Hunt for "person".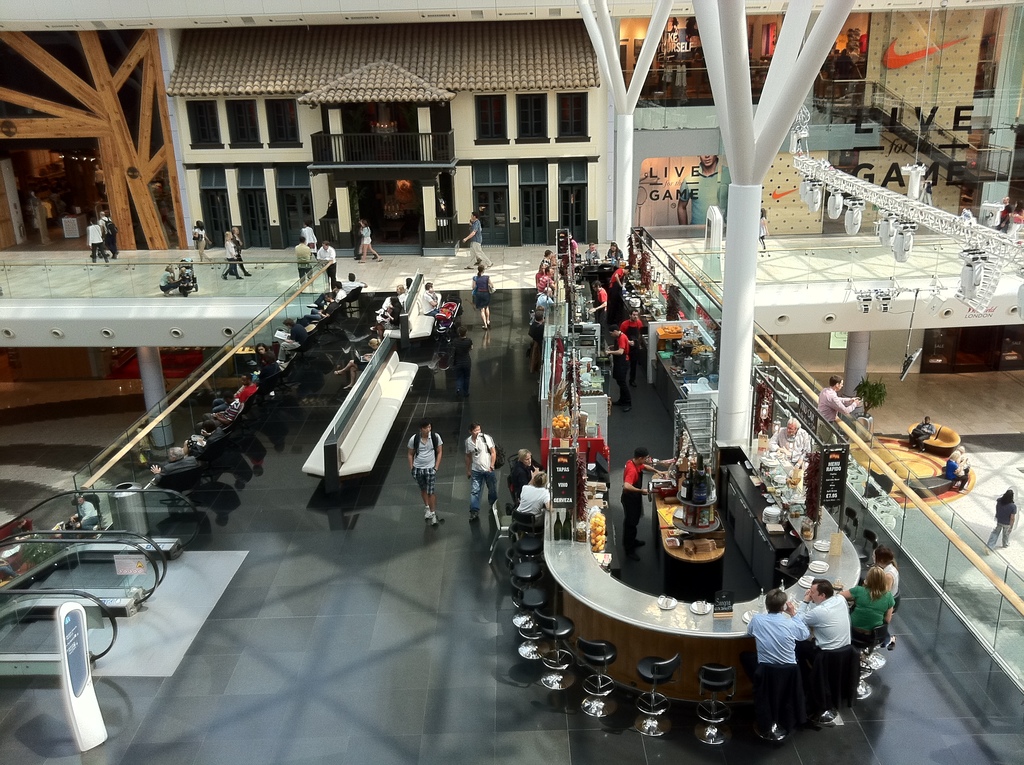
Hunted down at x1=941, y1=447, x2=970, y2=494.
